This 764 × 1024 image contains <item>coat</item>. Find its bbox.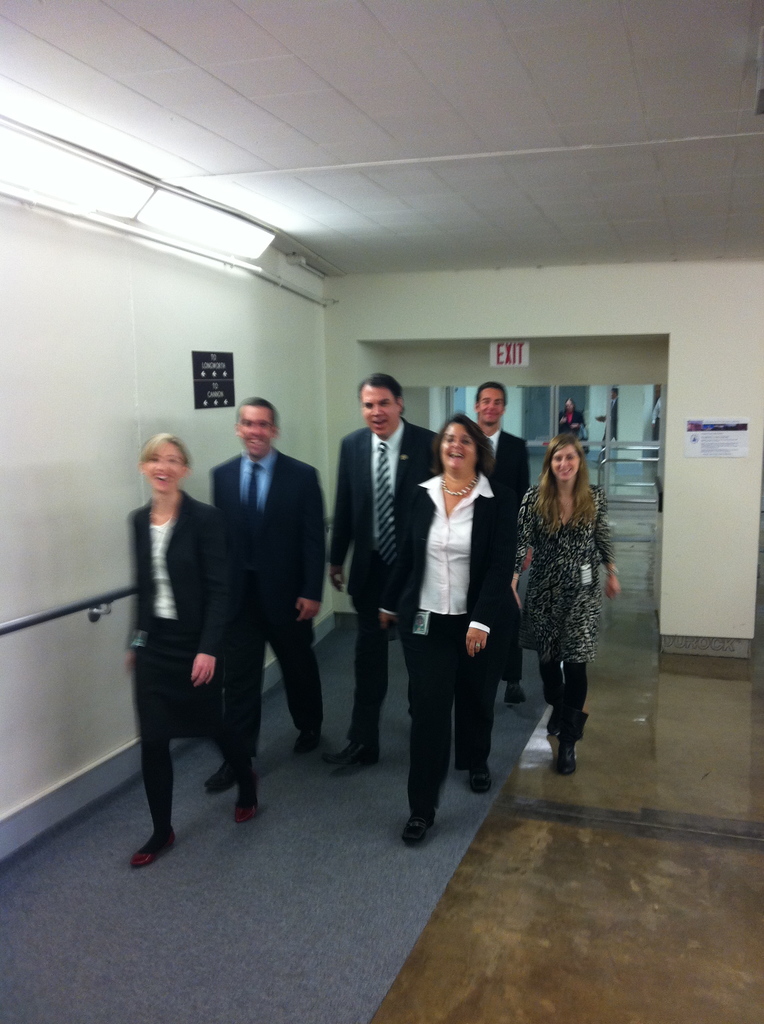
bbox=[488, 421, 528, 519].
